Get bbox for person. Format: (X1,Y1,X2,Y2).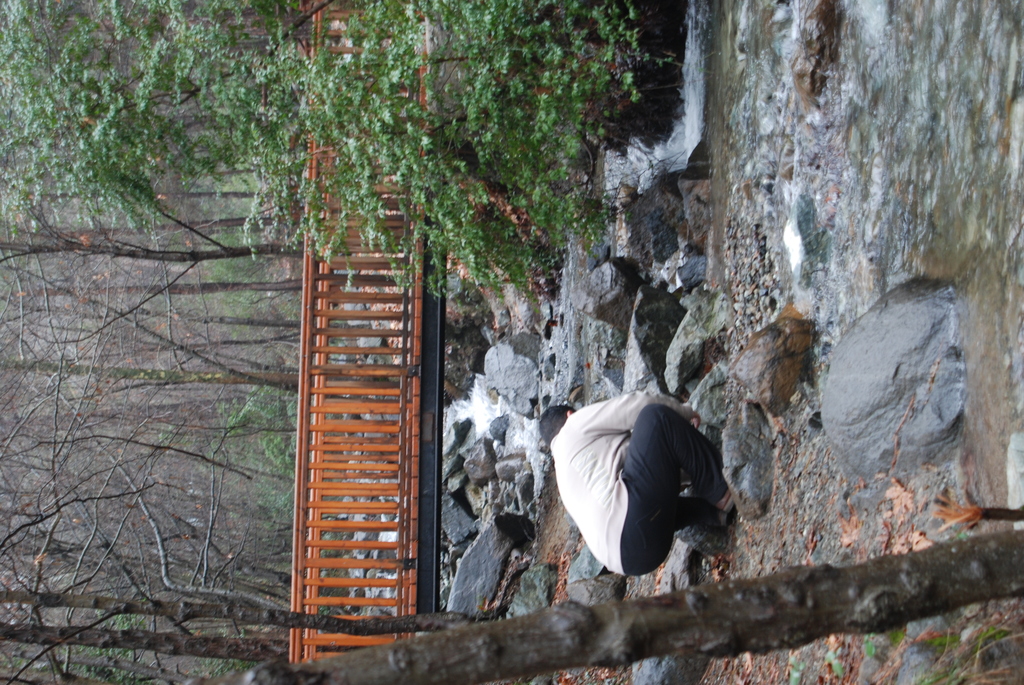
(531,357,756,648).
